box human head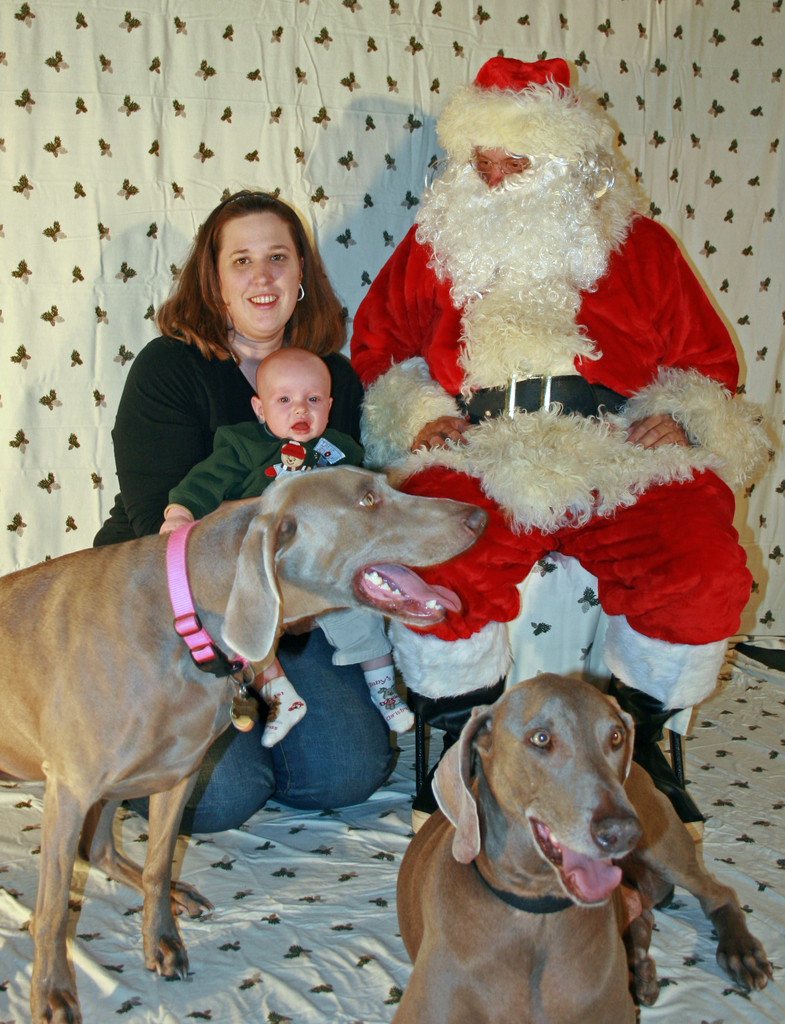
crop(409, 48, 632, 308)
